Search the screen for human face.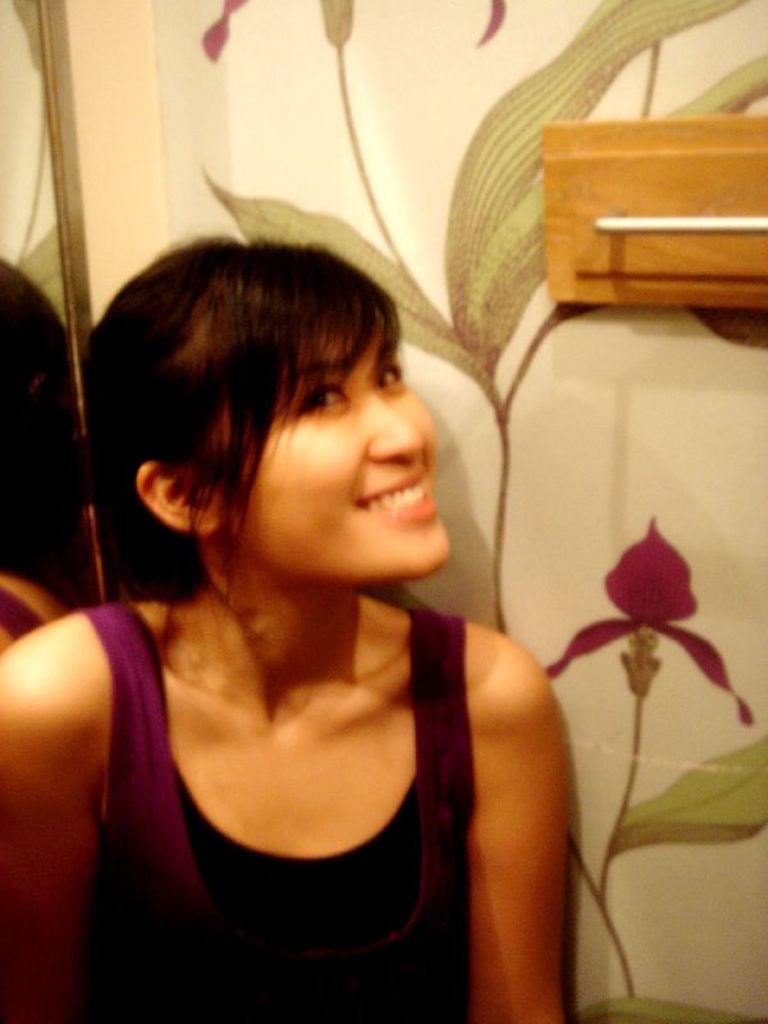
Found at [236, 320, 454, 582].
